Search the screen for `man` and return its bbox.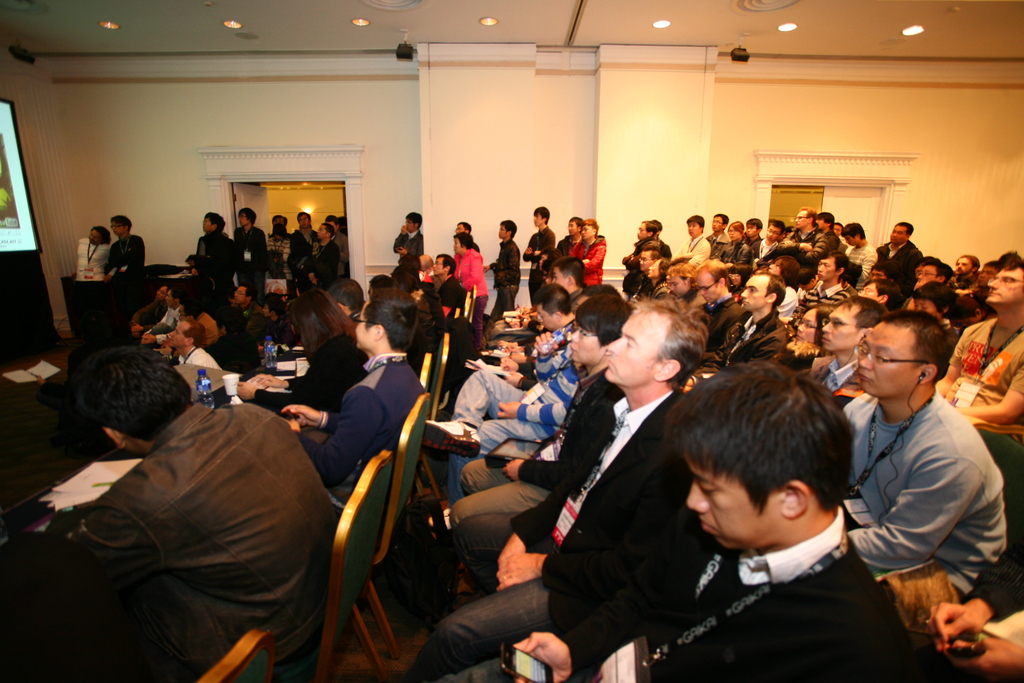
Found: detection(720, 270, 785, 357).
